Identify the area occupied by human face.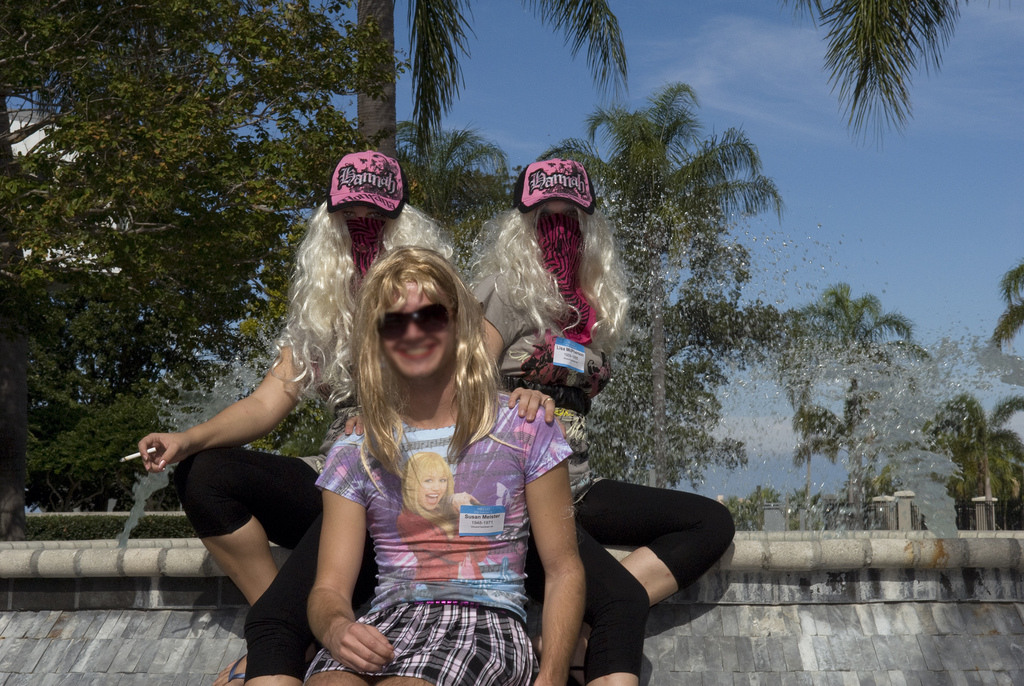
Area: l=381, t=287, r=454, b=377.
